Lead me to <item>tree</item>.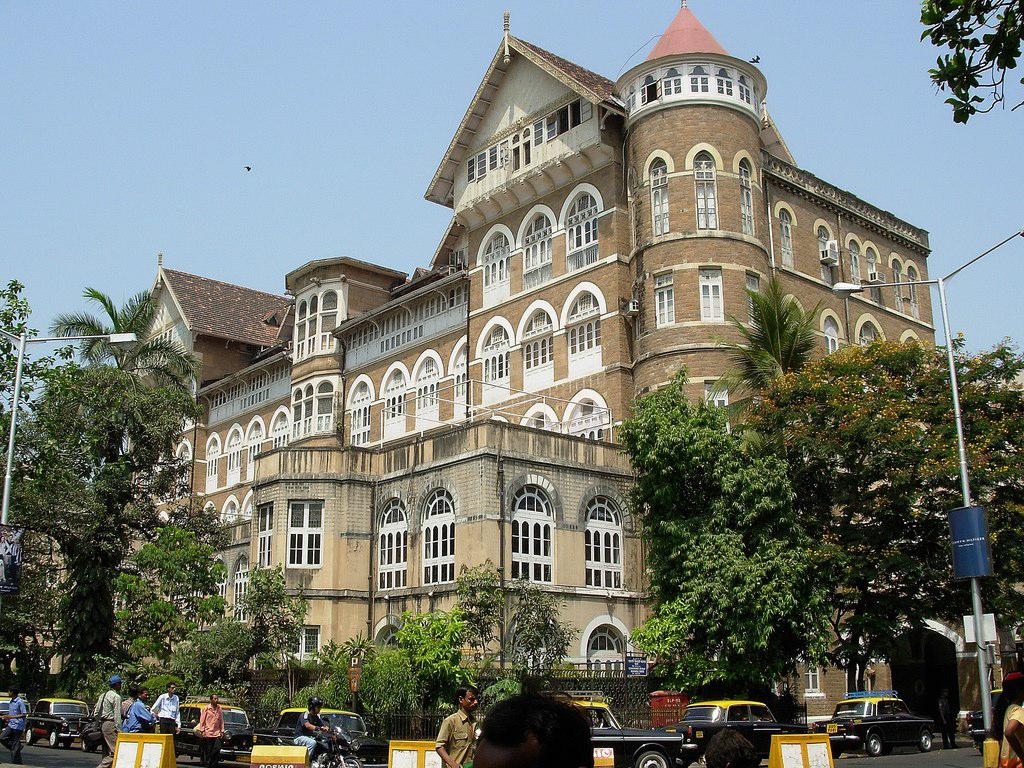
Lead to 703 276 839 448.
